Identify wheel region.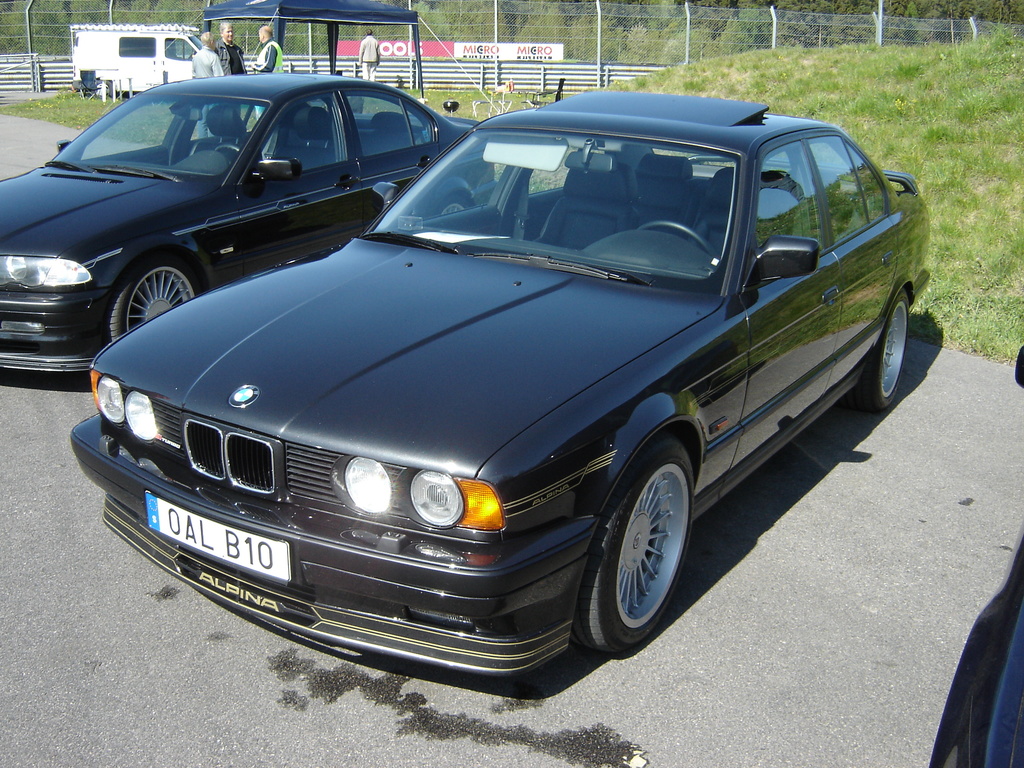
Region: x1=844 y1=284 x2=909 y2=417.
